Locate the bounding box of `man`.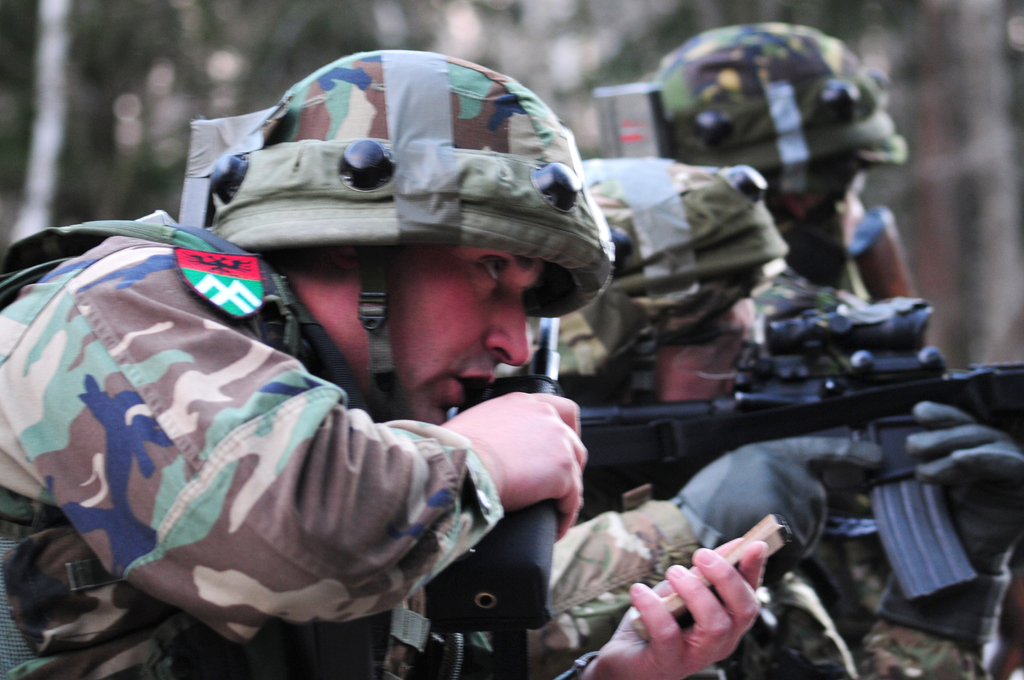
Bounding box: [493, 154, 1023, 679].
